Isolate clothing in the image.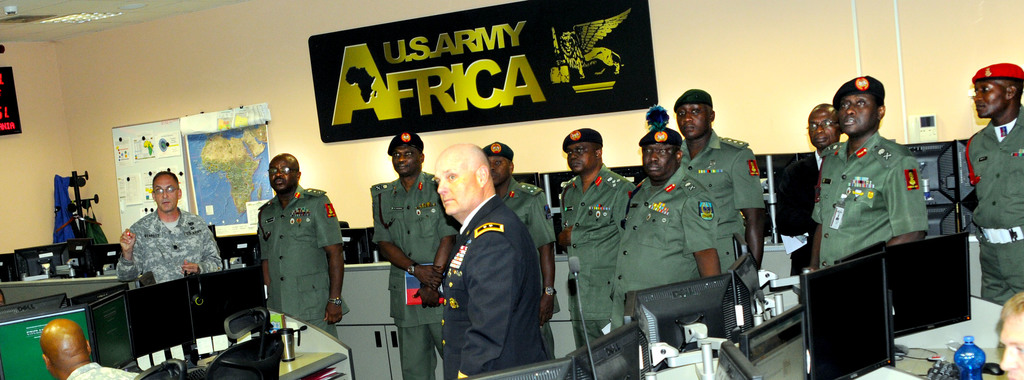
Isolated region: <region>557, 162, 634, 350</region>.
